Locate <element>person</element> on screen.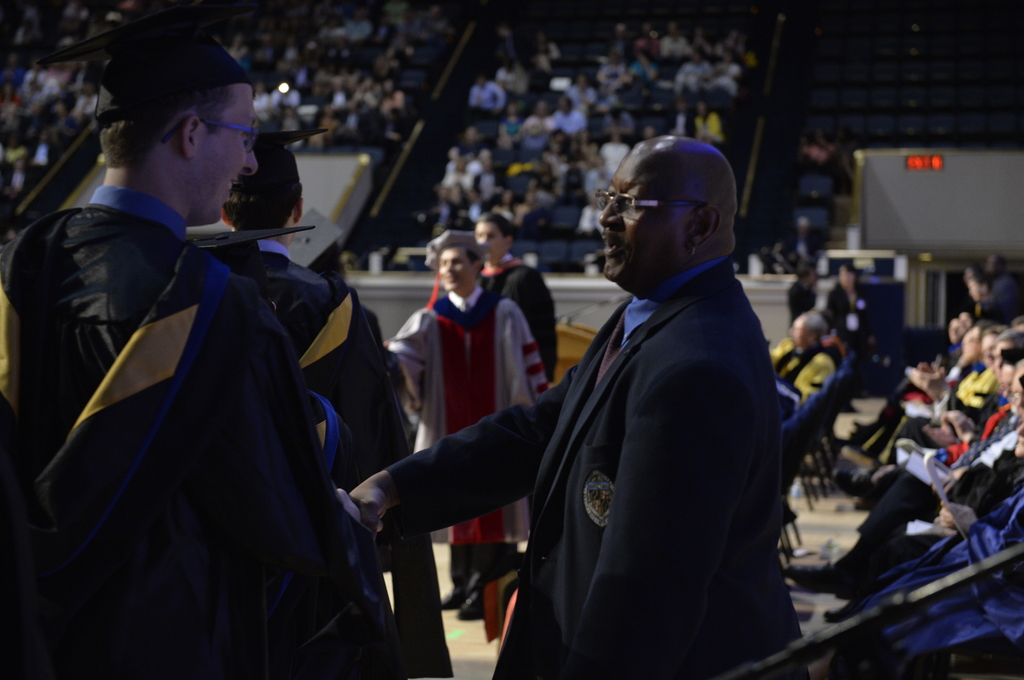
On screen at box=[771, 303, 847, 407].
